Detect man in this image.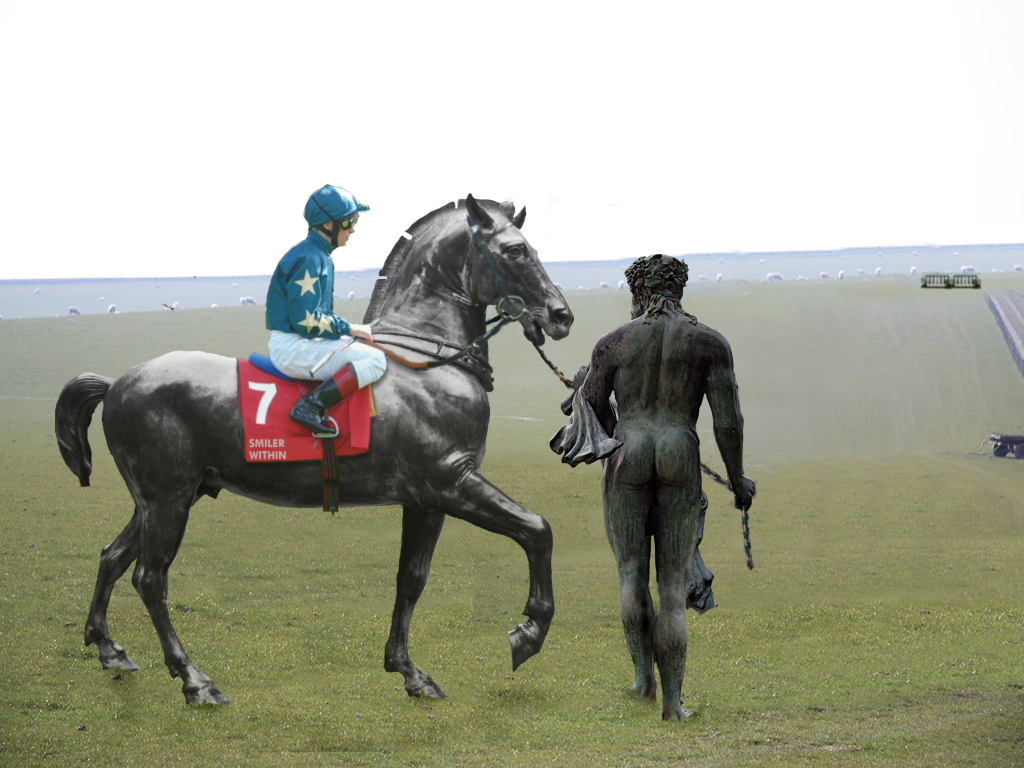
Detection: box(266, 183, 392, 435).
